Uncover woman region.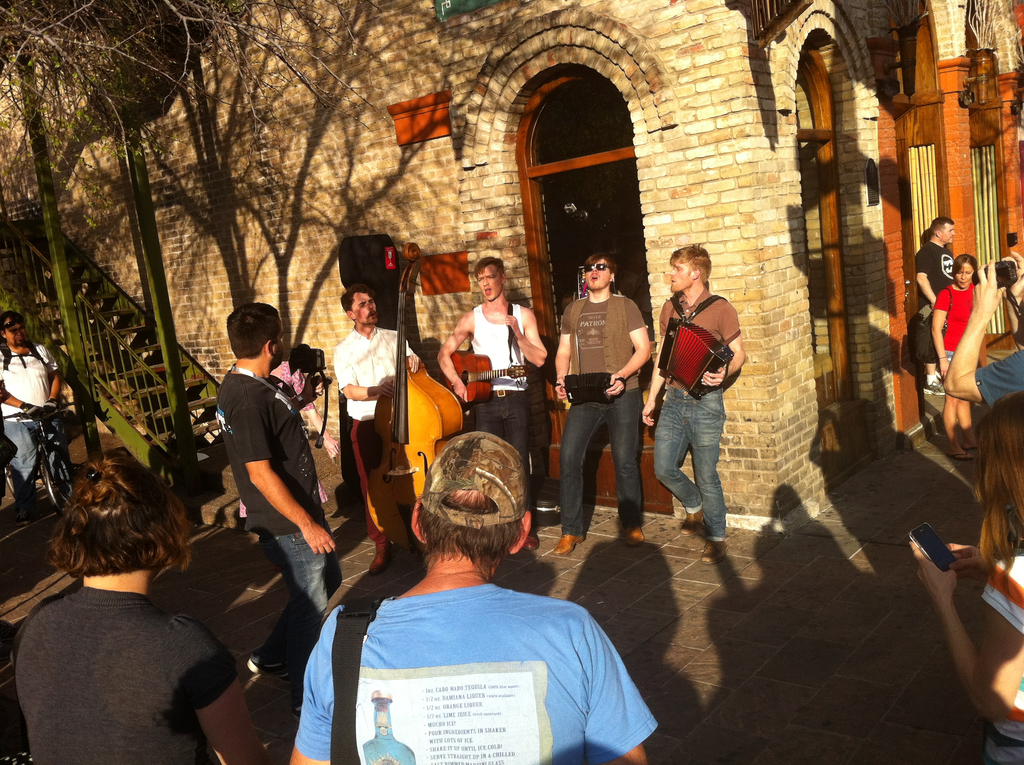
Uncovered: [left=550, top=245, right=634, bottom=570].
